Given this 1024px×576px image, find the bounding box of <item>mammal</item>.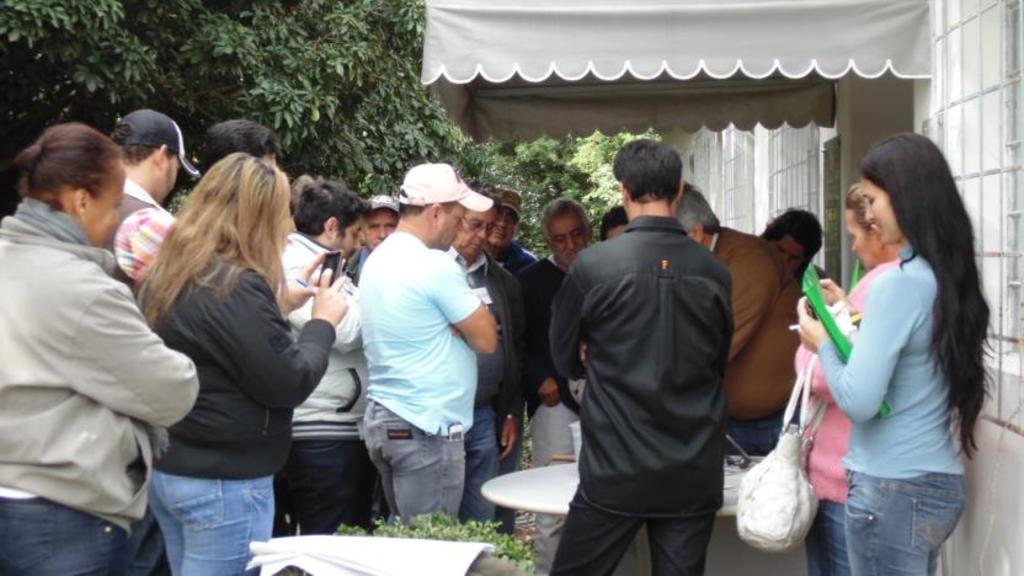
{"x1": 203, "y1": 117, "x2": 289, "y2": 167}.
